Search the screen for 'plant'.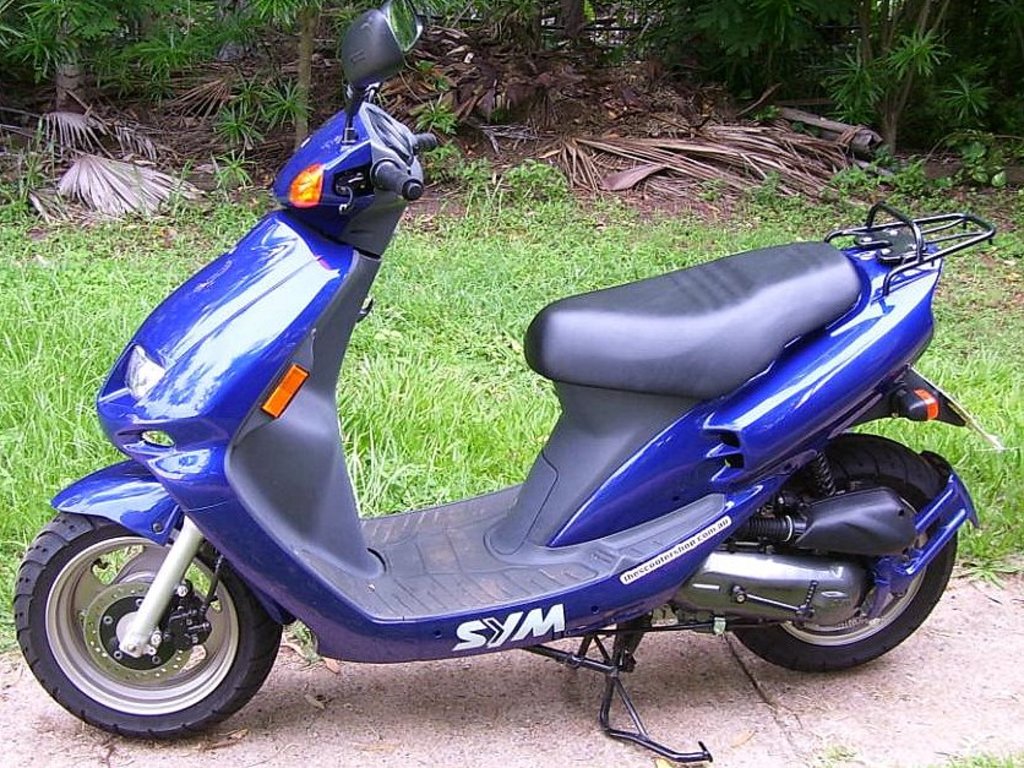
Found at {"left": 502, "top": 153, "right": 585, "bottom": 220}.
